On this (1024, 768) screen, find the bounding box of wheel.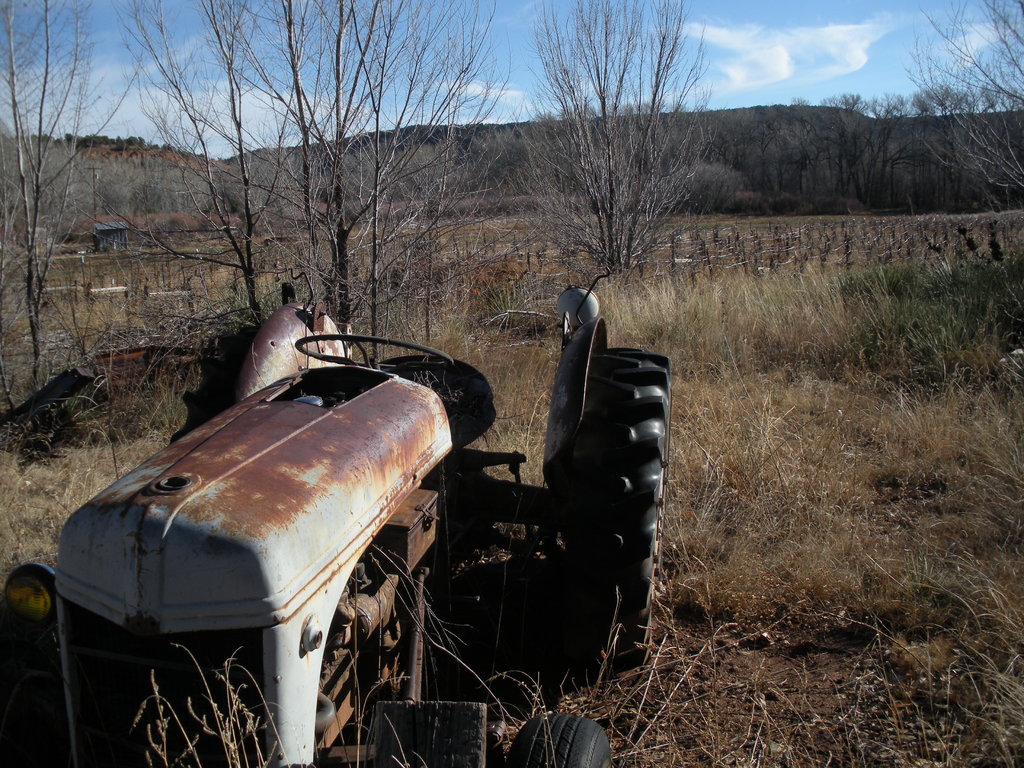
Bounding box: <box>505,709,618,767</box>.
